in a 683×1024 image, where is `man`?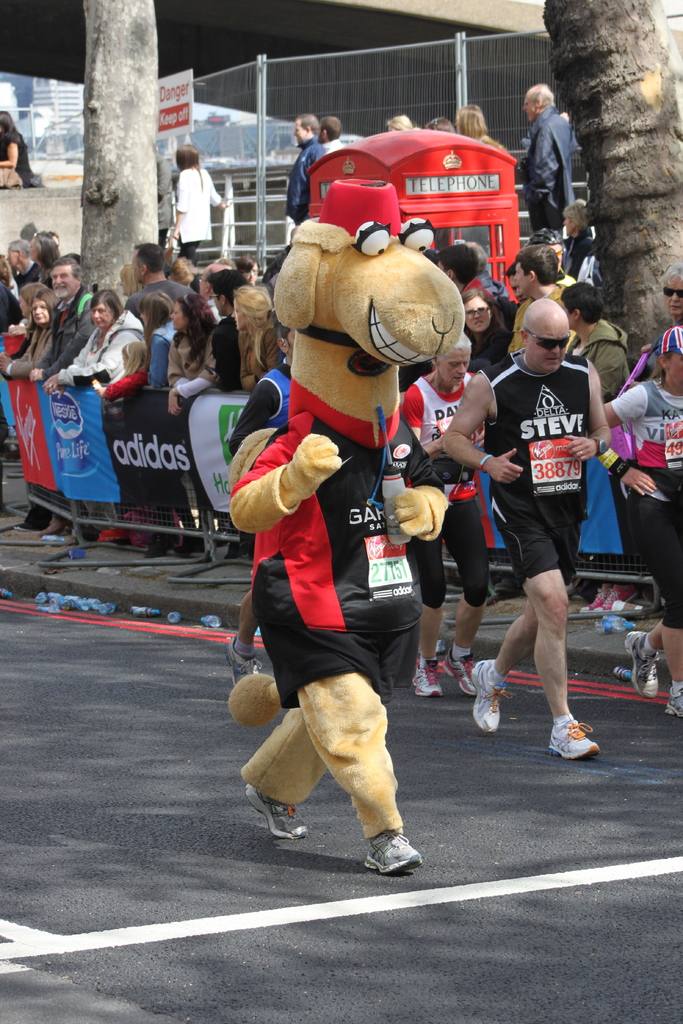
detection(502, 252, 562, 356).
